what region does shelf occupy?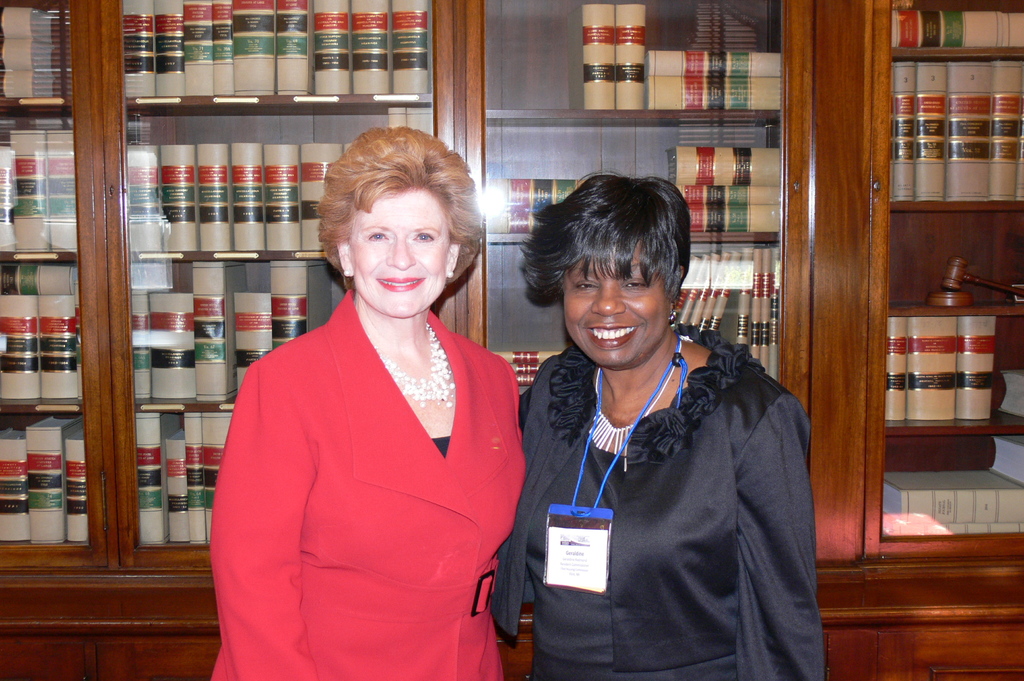
(x1=468, y1=0, x2=796, y2=116).
